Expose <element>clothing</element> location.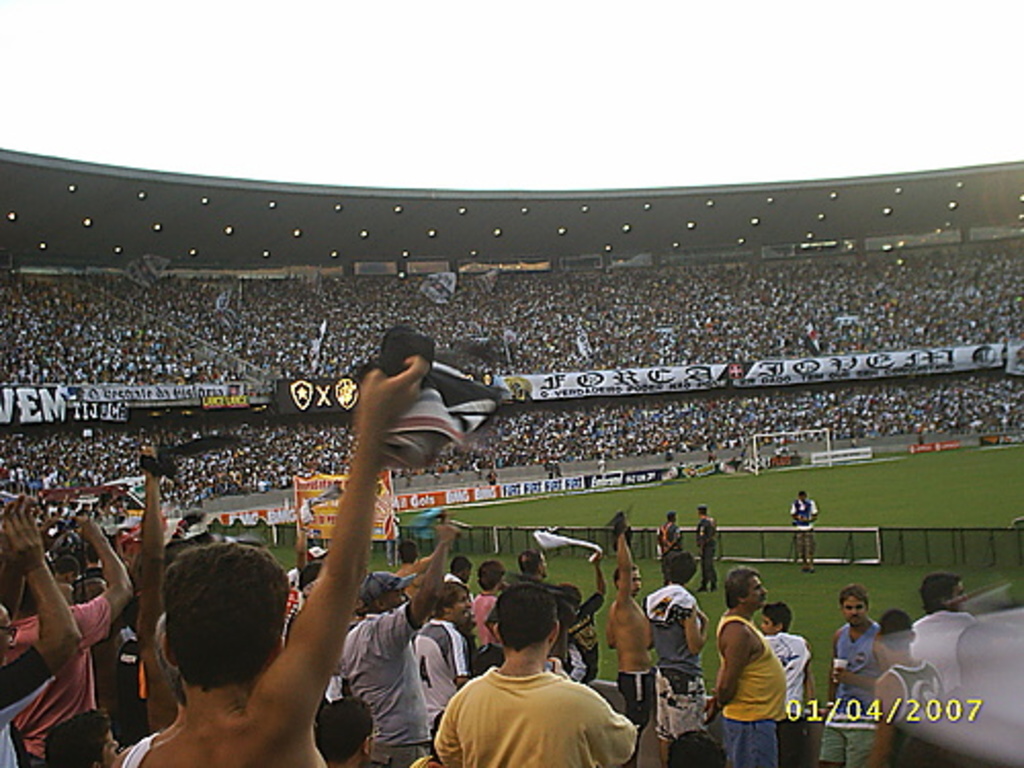
Exposed at box=[440, 672, 641, 766].
